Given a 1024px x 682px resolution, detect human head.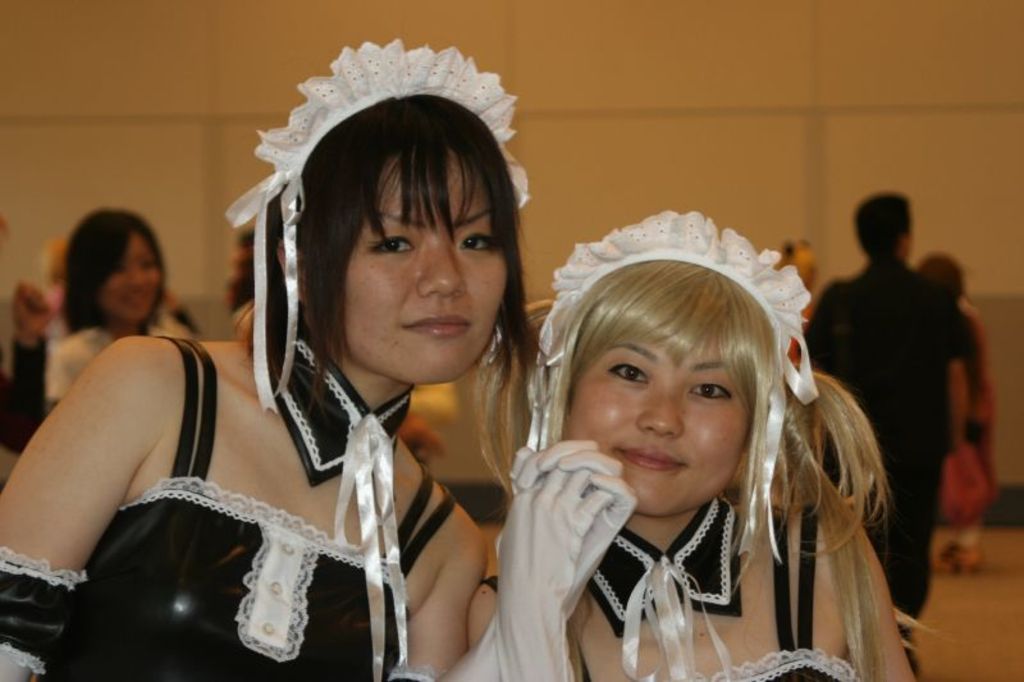
l=262, t=92, r=515, b=400.
